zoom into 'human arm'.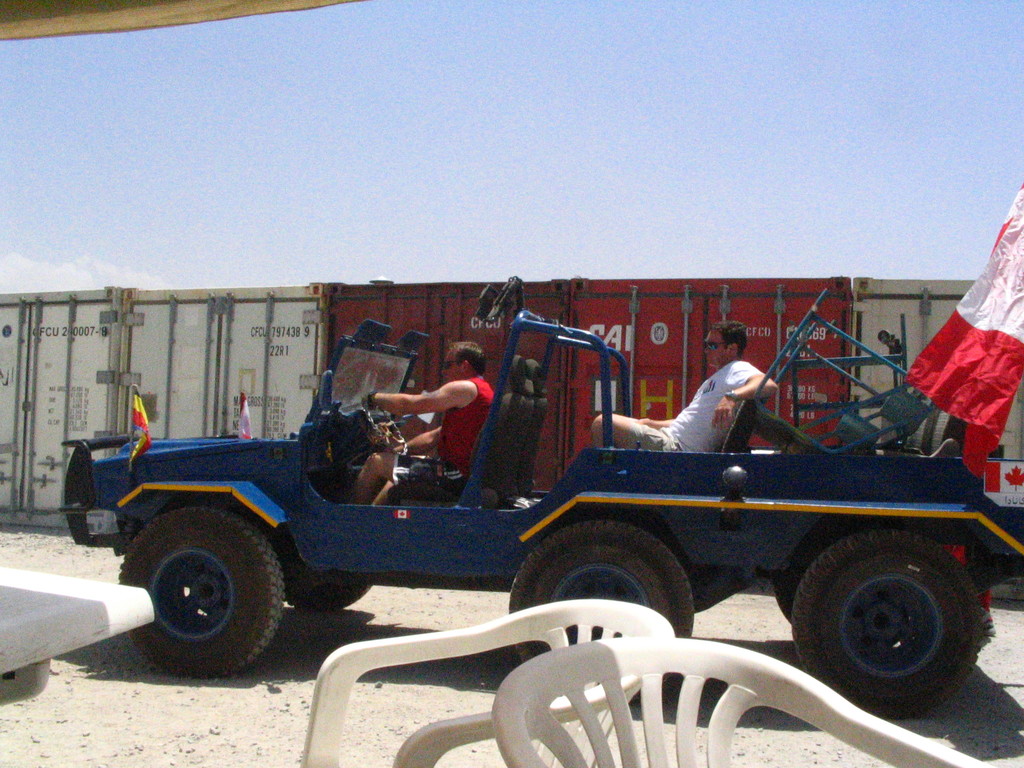
Zoom target: x1=712 y1=357 x2=780 y2=431.
